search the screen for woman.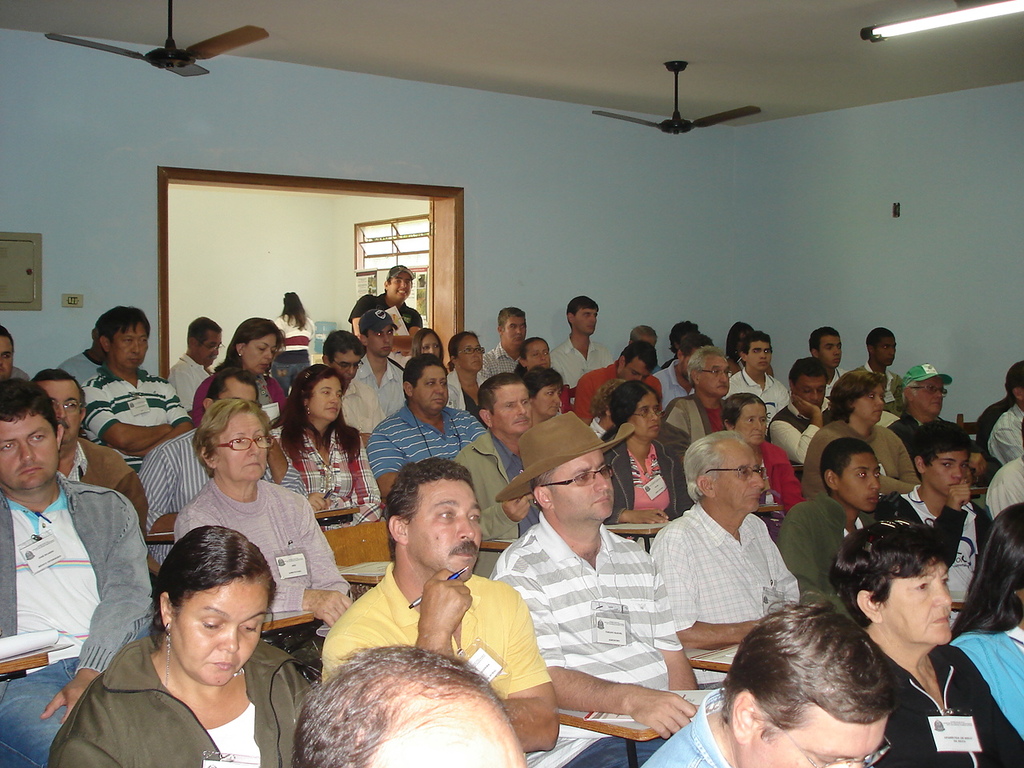
Found at x1=277, y1=289, x2=318, y2=403.
